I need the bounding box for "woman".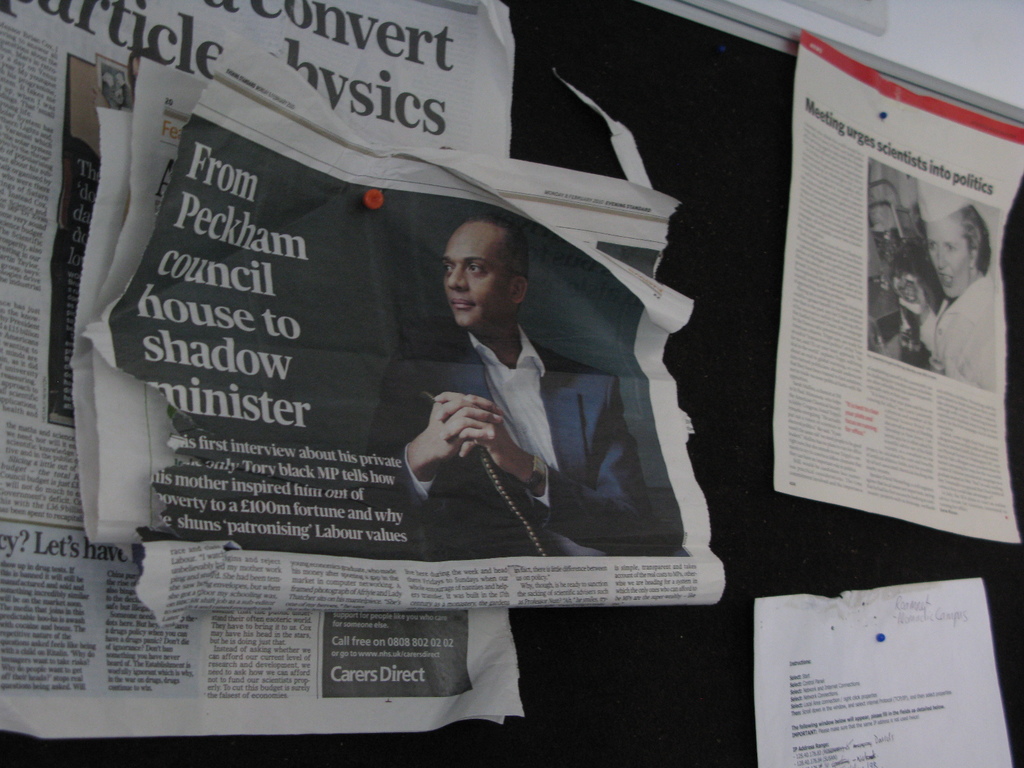
Here it is: box=[874, 154, 1023, 406].
